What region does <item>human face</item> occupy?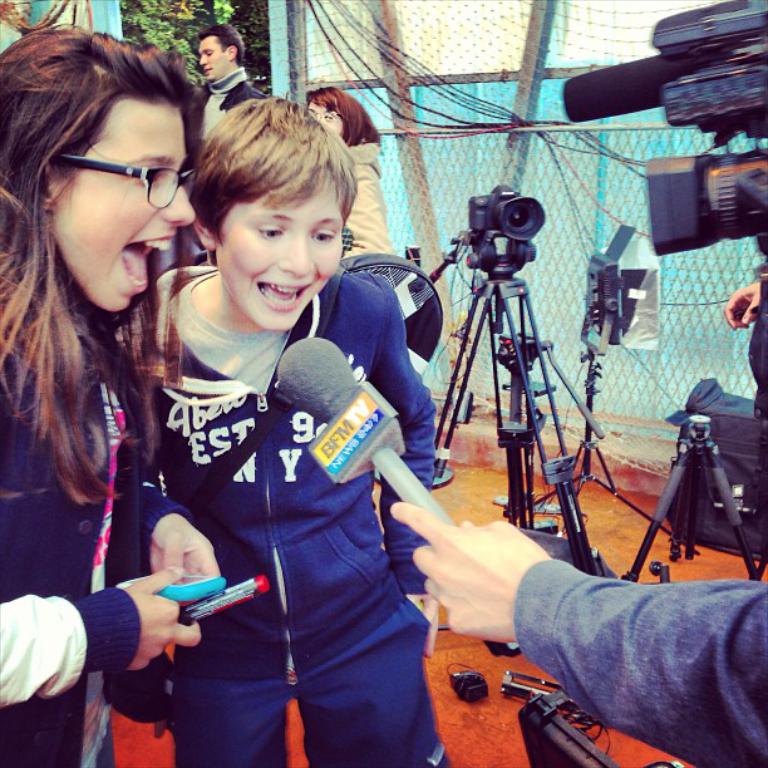
rect(302, 100, 339, 139).
